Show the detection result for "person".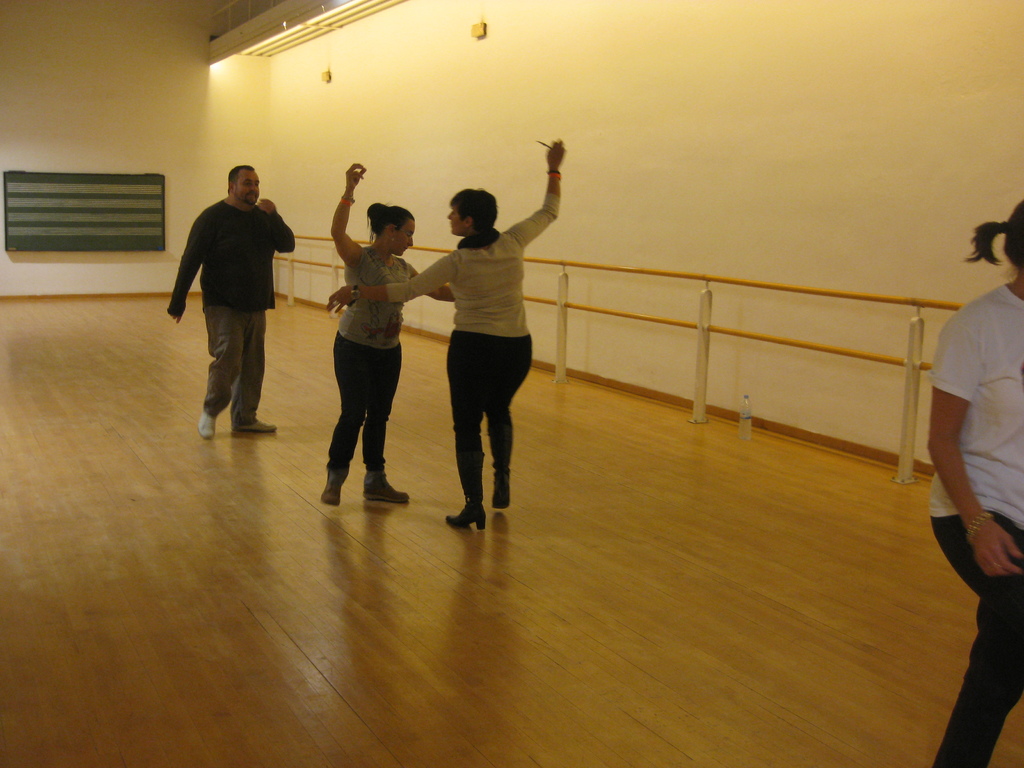
select_region(320, 163, 455, 502).
